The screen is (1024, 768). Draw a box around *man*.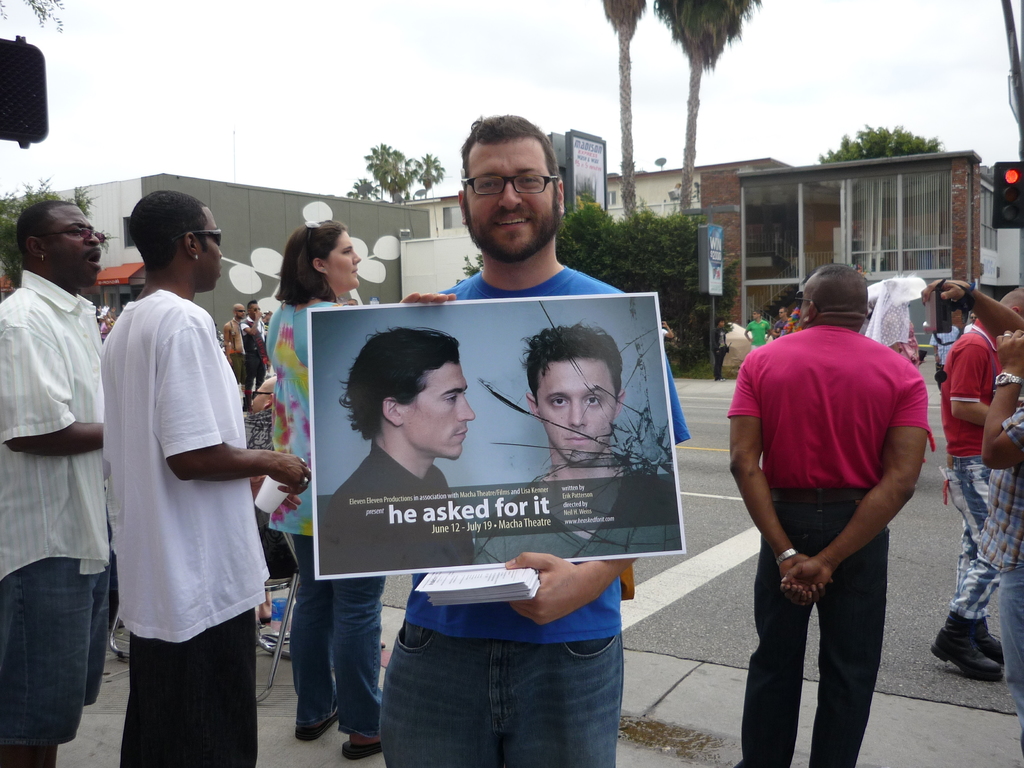
x1=0, y1=199, x2=107, y2=767.
